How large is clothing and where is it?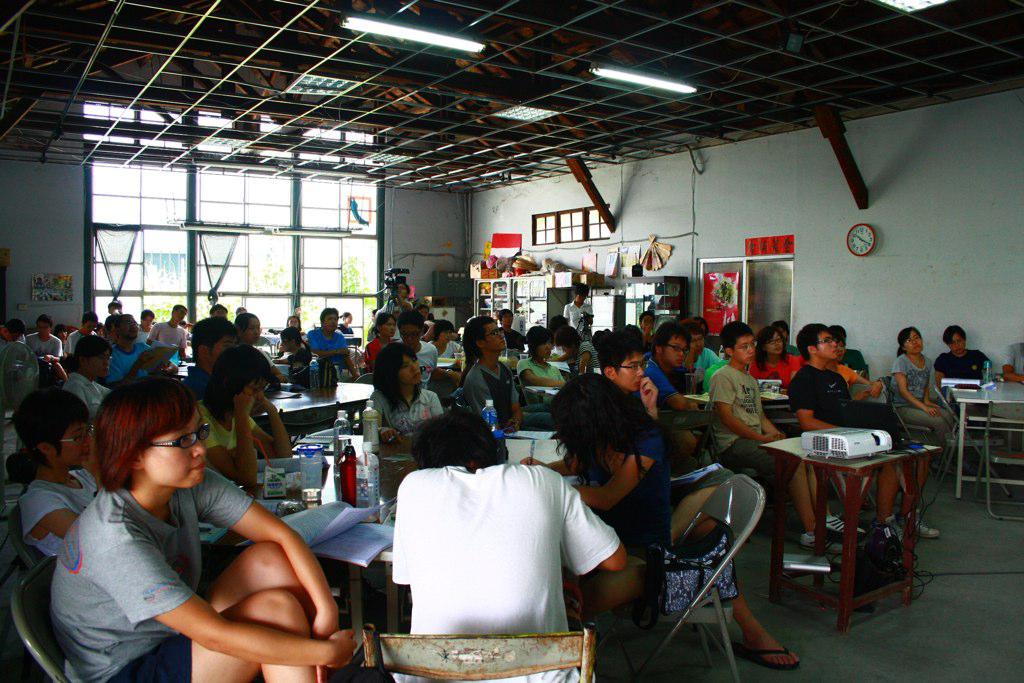
Bounding box: select_region(143, 316, 187, 349).
